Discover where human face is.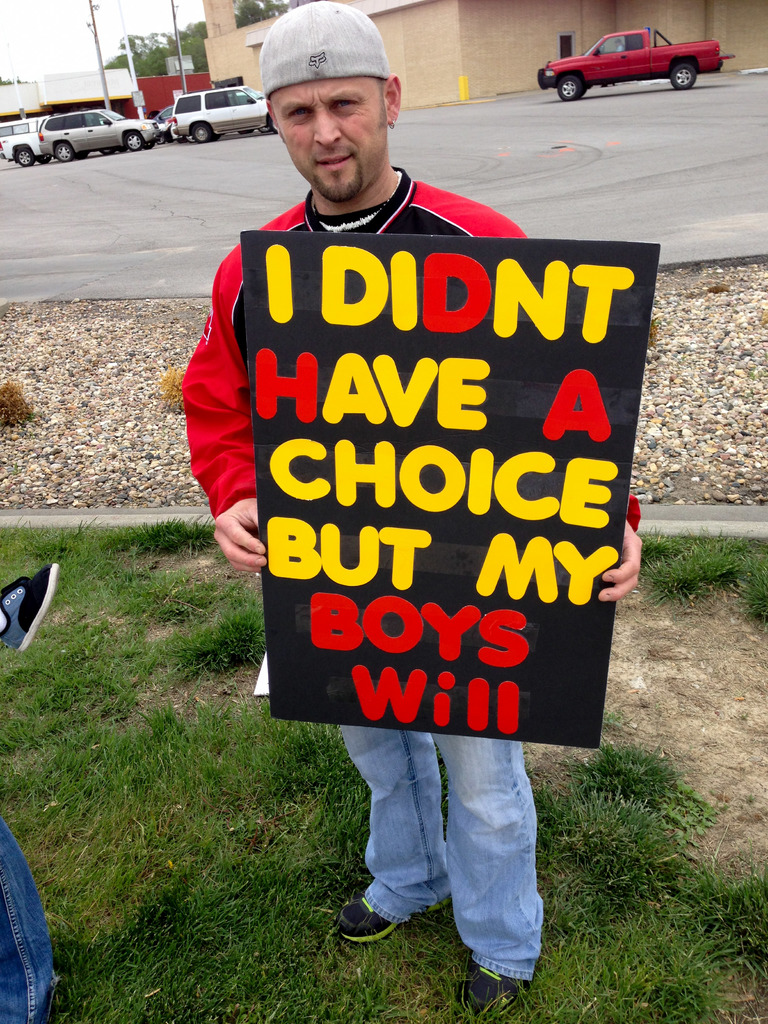
Discovered at <bbox>276, 77, 385, 197</bbox>.
